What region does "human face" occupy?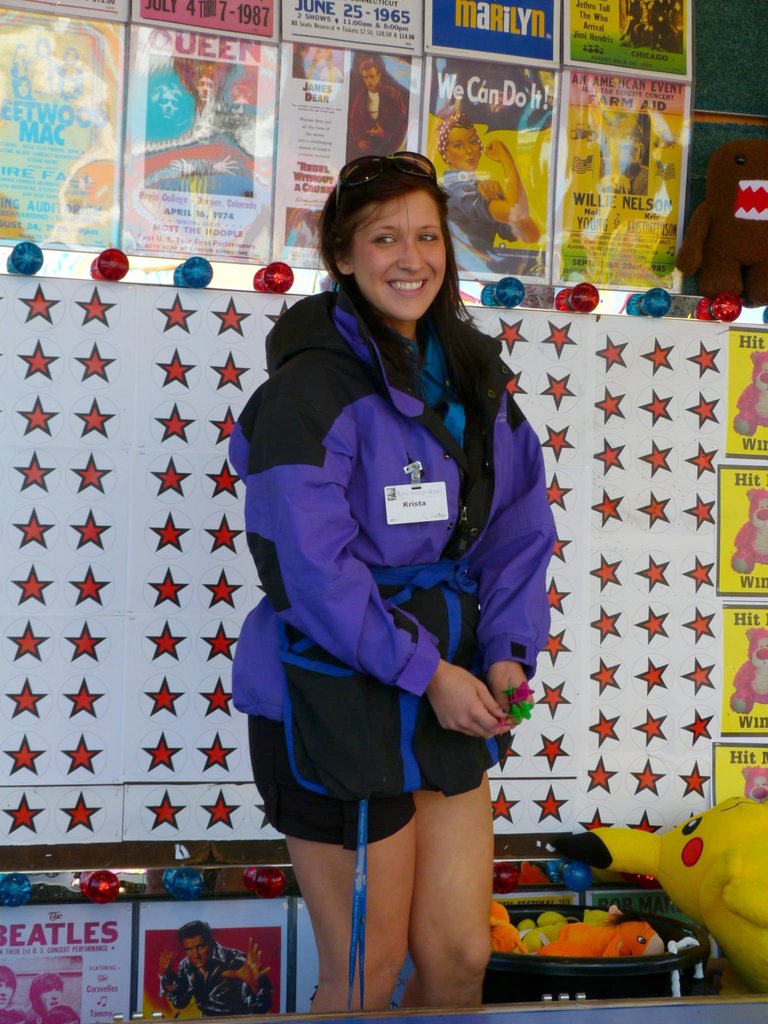
crop(362, 199, 444, 318).
